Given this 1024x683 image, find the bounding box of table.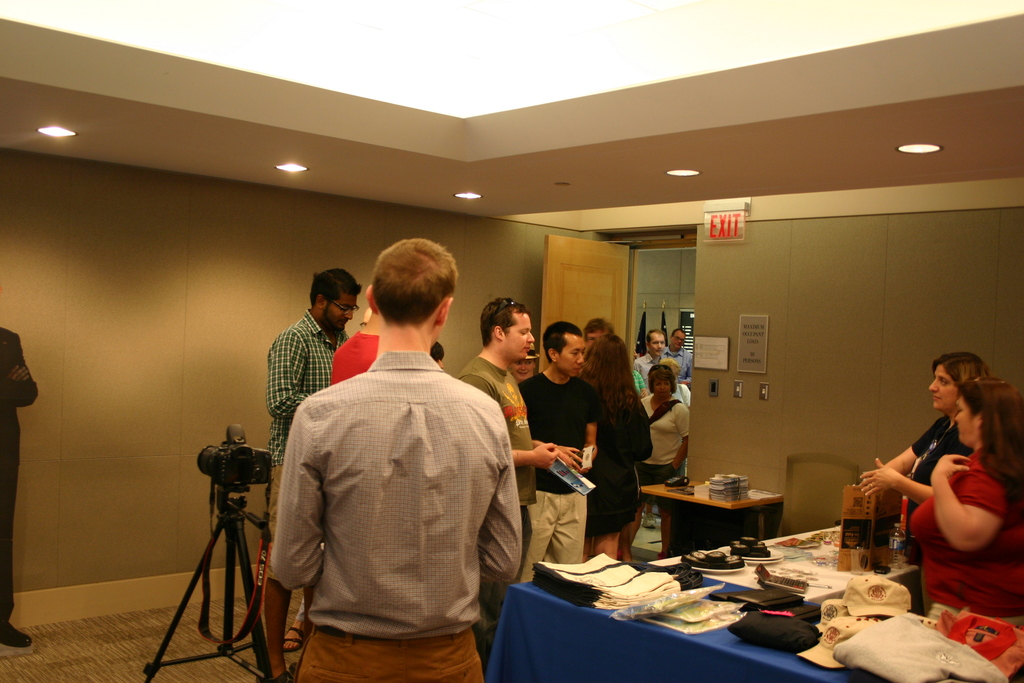
region(506, 516, 988, 669).
